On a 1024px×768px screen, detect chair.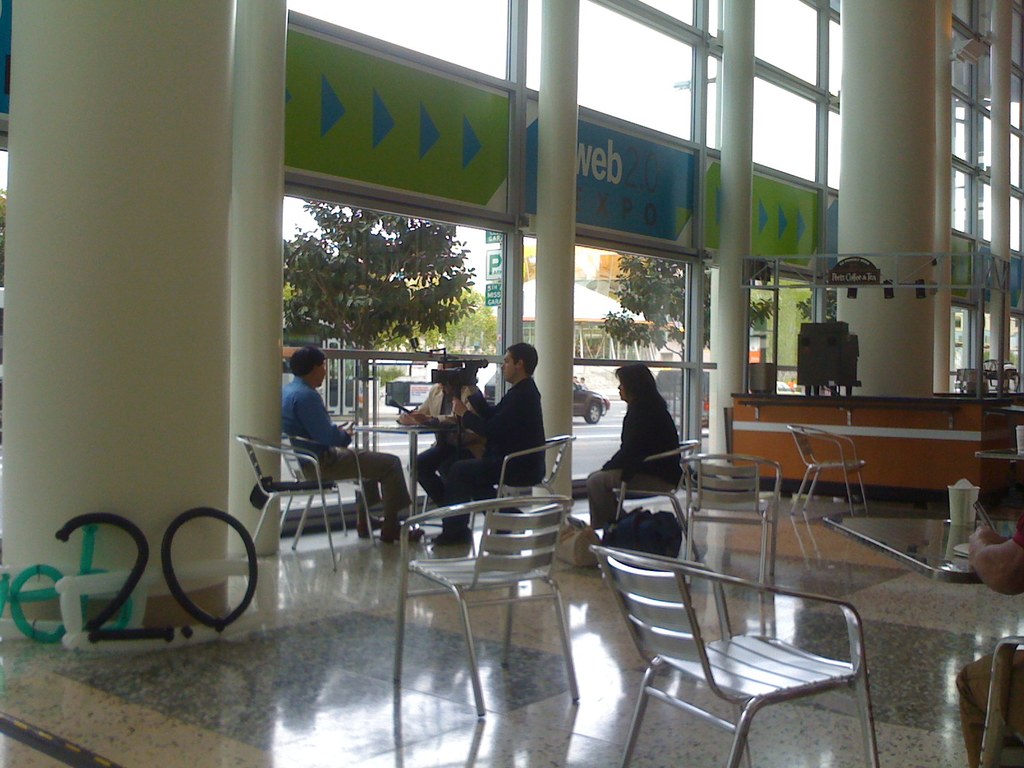
box=[278, 430, 383, 546].
